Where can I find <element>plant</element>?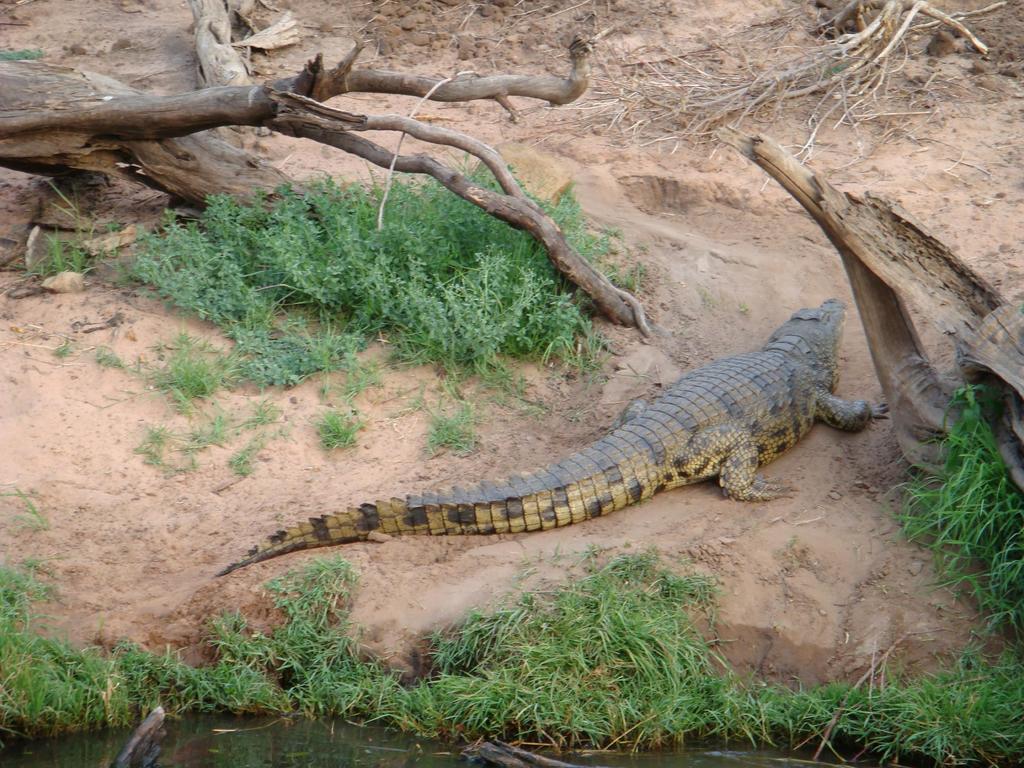
You can find it at {"left": 95, "top": 346, "right": 124, "bottom": 371}.
